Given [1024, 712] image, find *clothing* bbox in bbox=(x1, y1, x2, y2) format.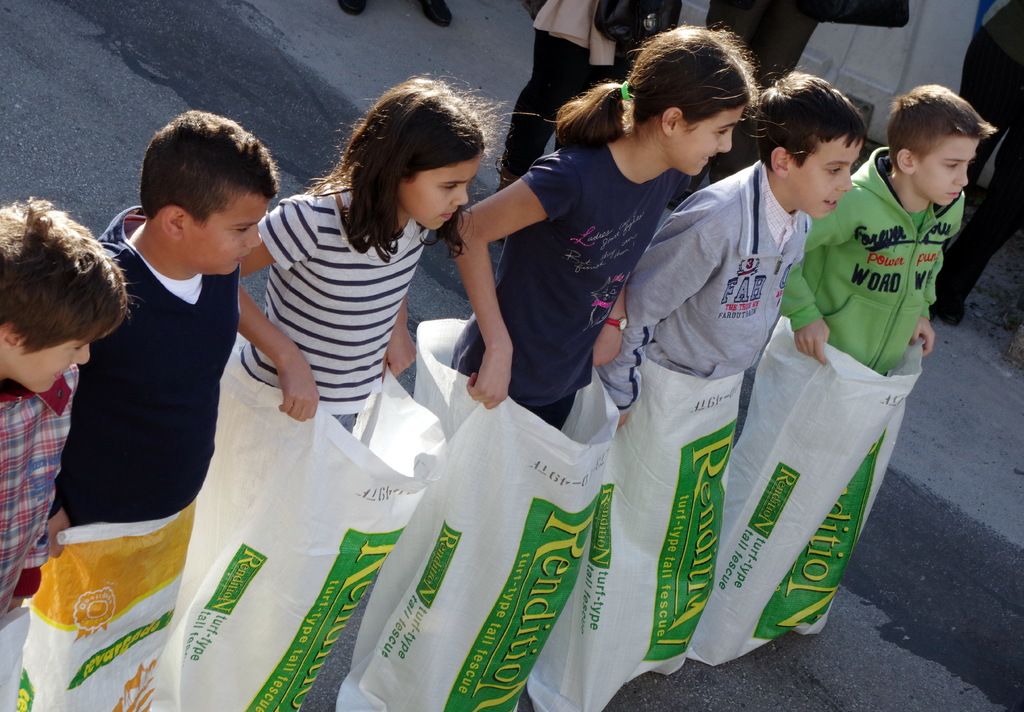
bbox=(711, 0, 916, 86).
